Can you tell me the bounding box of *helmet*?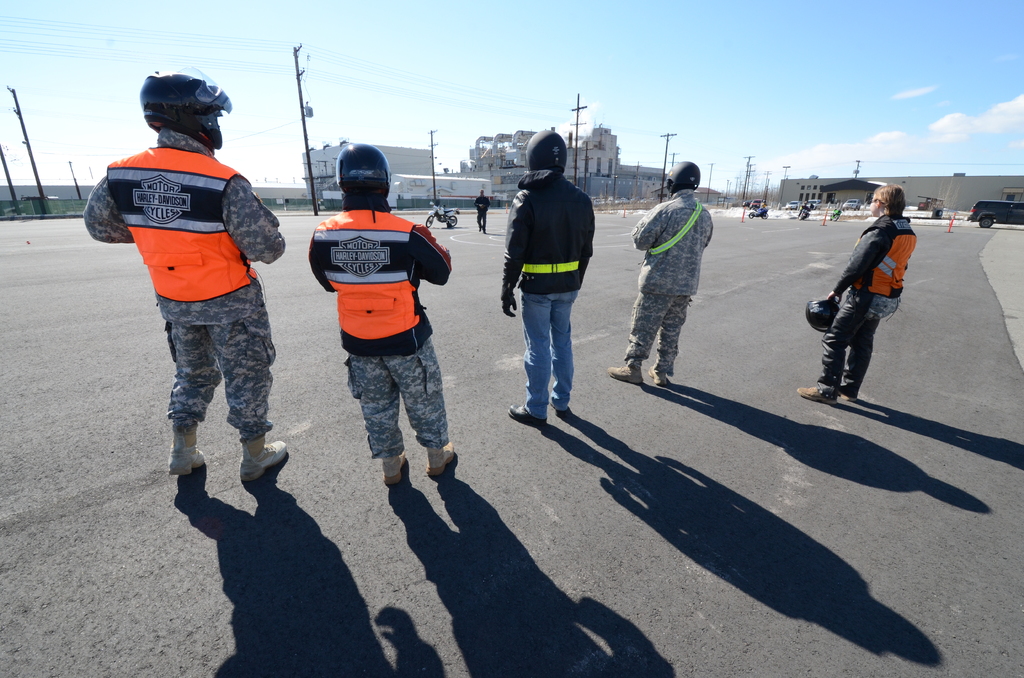
868,184,902,220.
